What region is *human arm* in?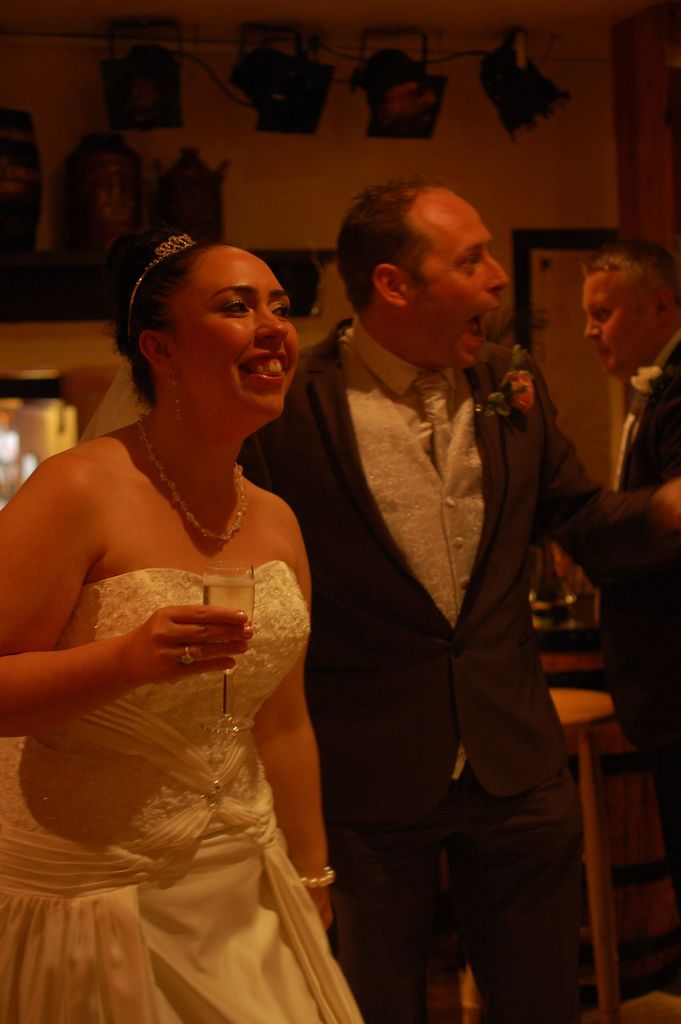
[520, 363, 680, 547].
